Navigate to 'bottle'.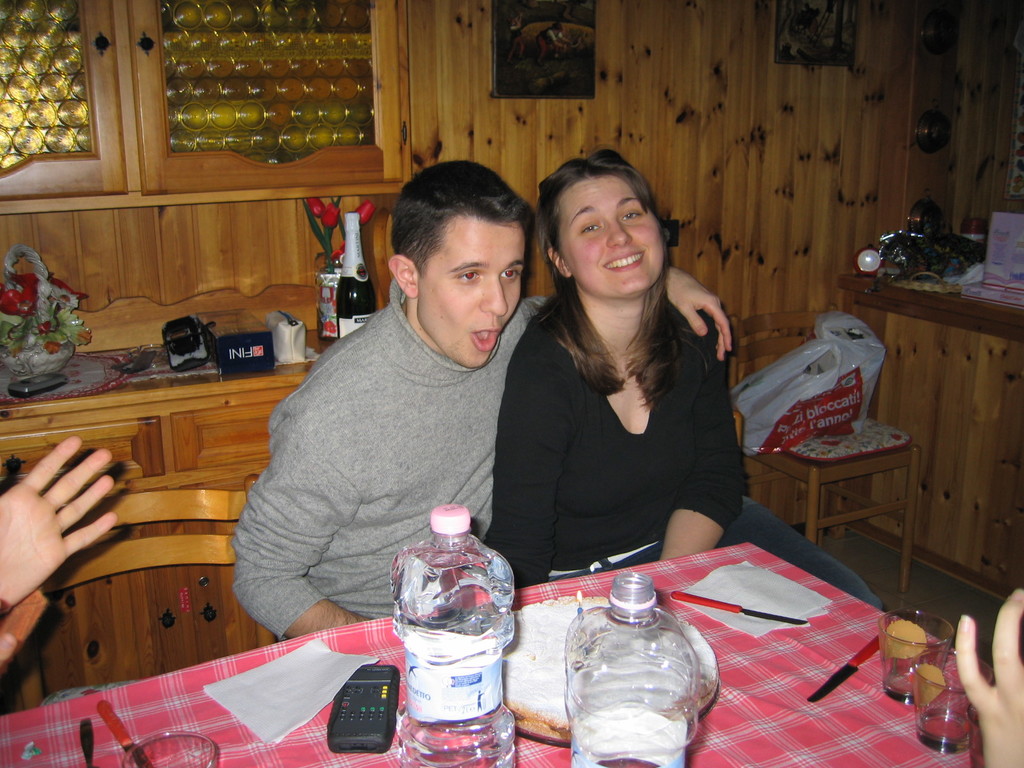
Navigation target: (333,214,378,339).
